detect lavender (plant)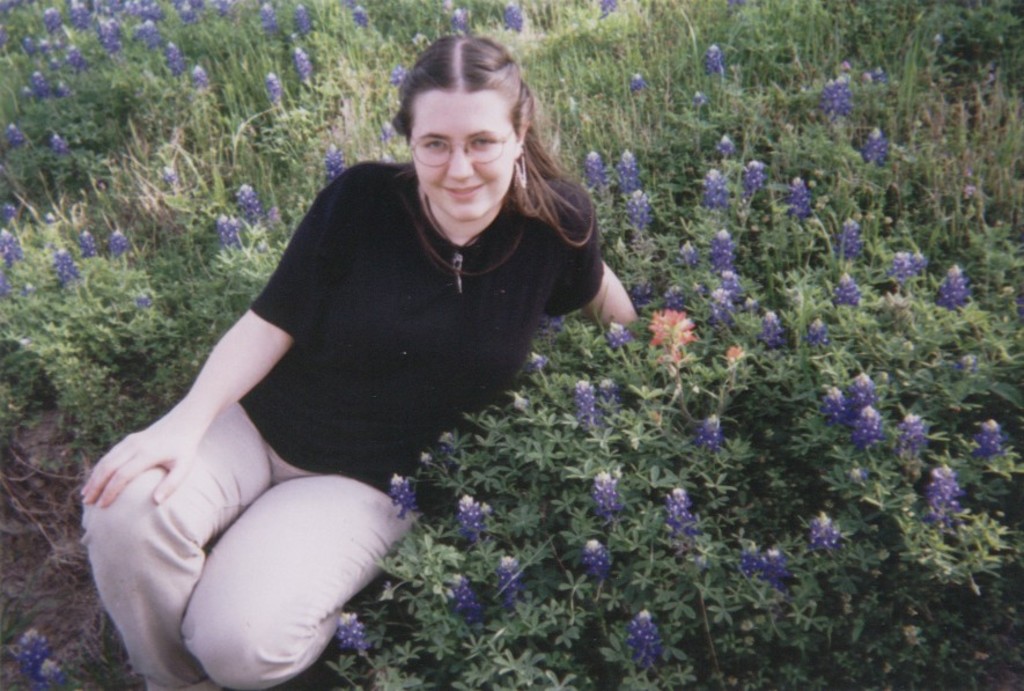
<region>813, 385, 845, 419</region>
